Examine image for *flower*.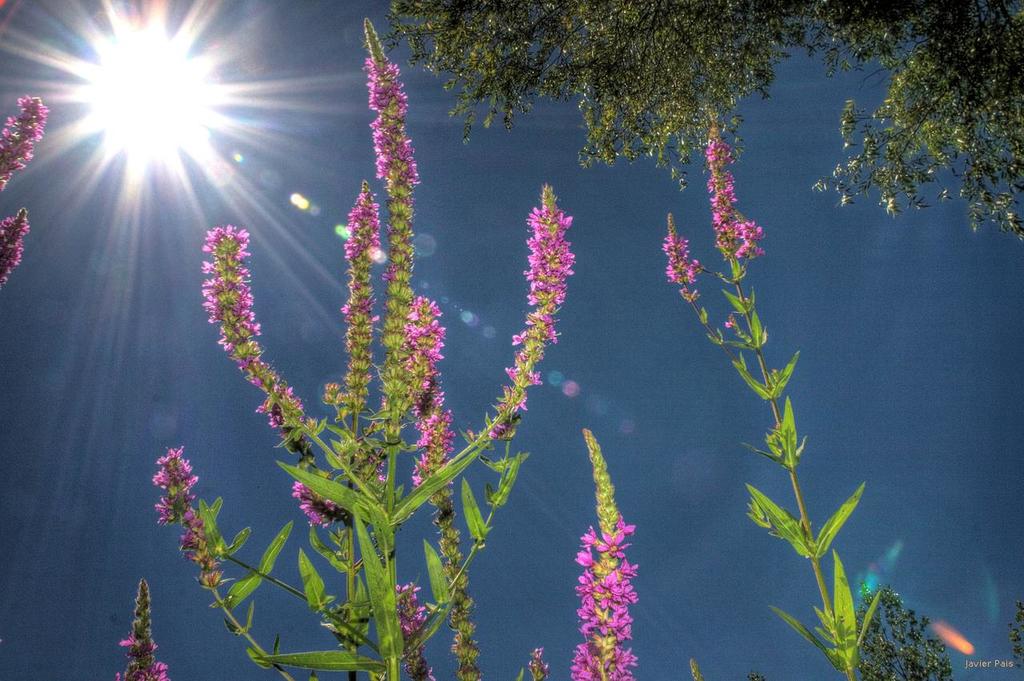
Examination result: 580,526,603,551.
